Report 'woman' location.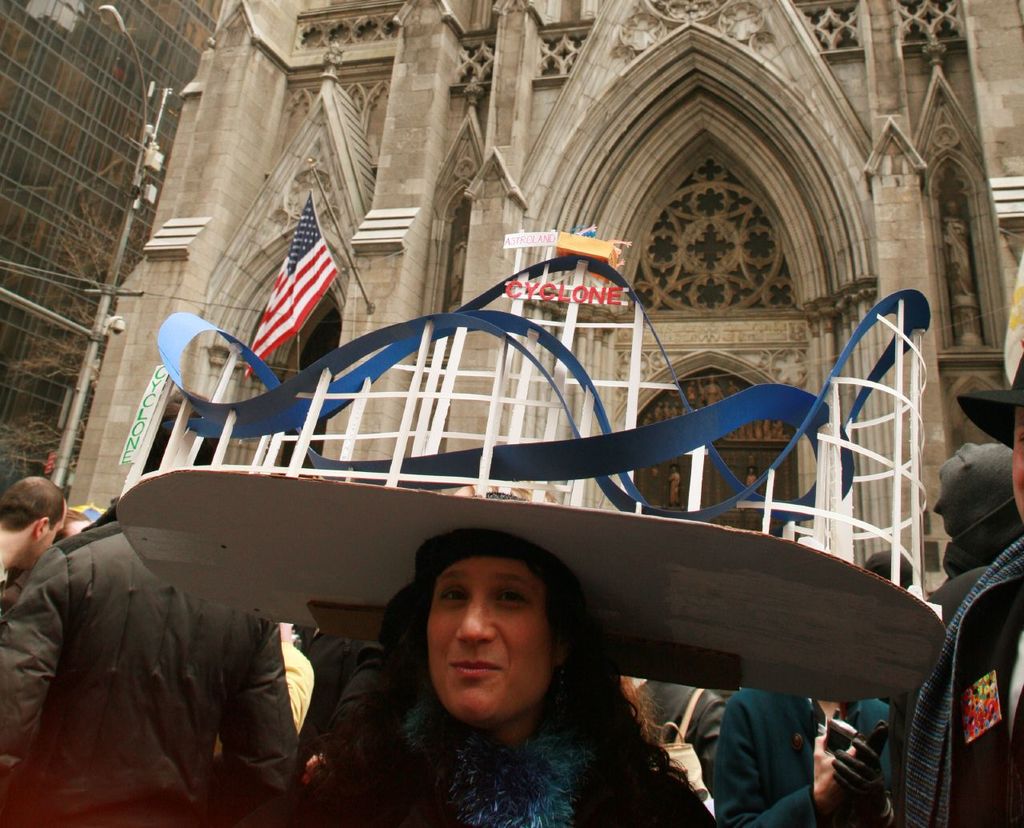
Report: x1=296, y1=514, x2=712, y2=827.
